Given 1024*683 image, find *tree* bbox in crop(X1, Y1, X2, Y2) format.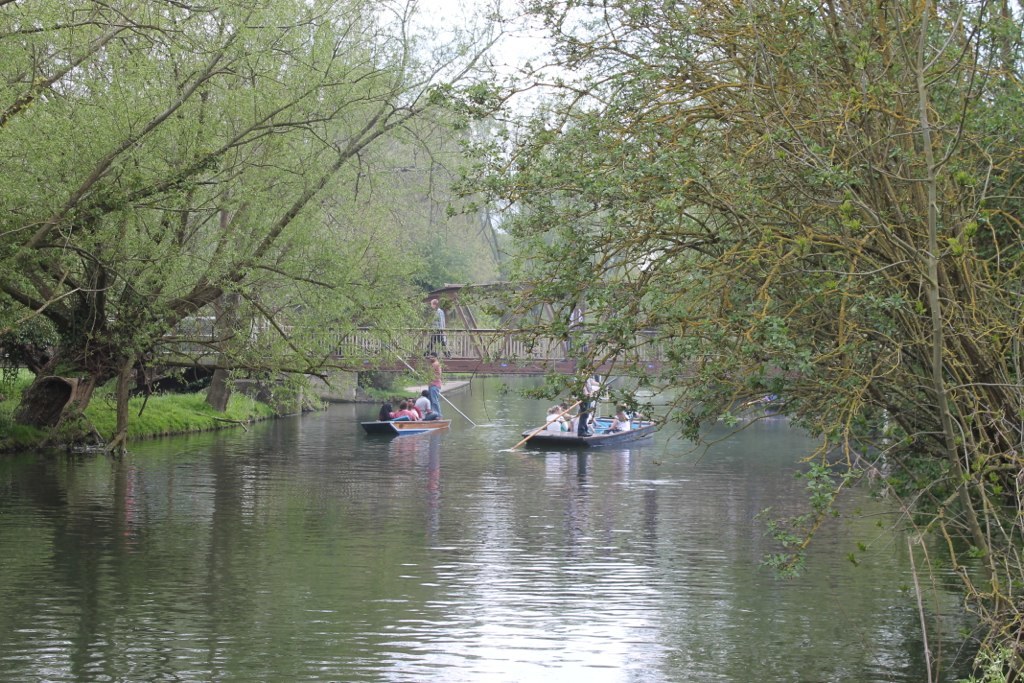
crop(427, 0, 1023, 682).
